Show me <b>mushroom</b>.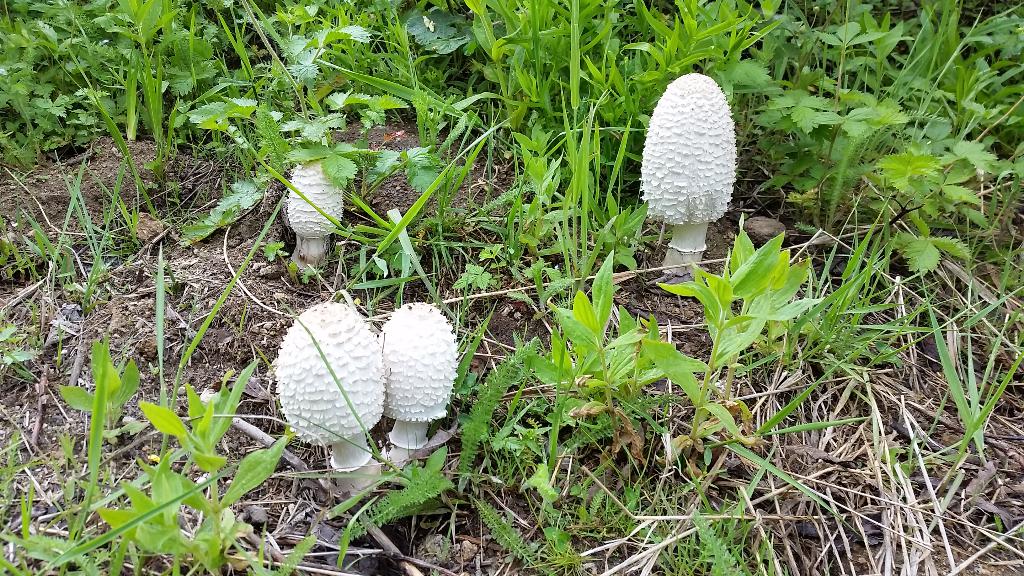
<b>mushroom</b> is here: box(378, 302, 460, 468).
